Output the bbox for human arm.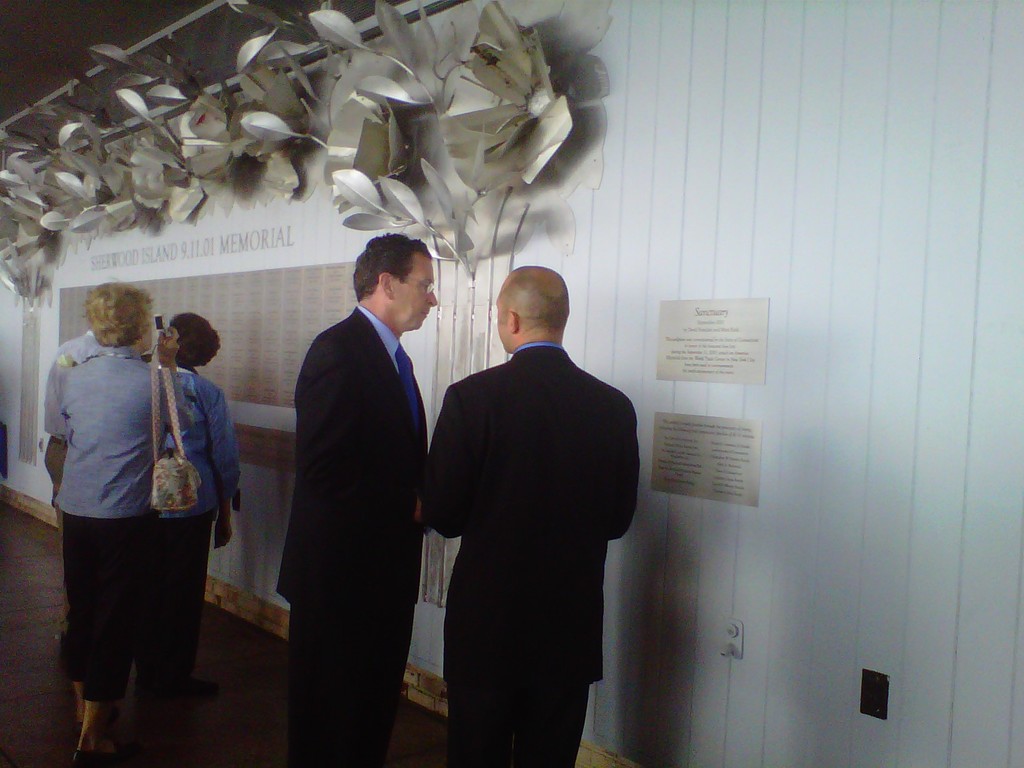
212, 388, 243, 553.
